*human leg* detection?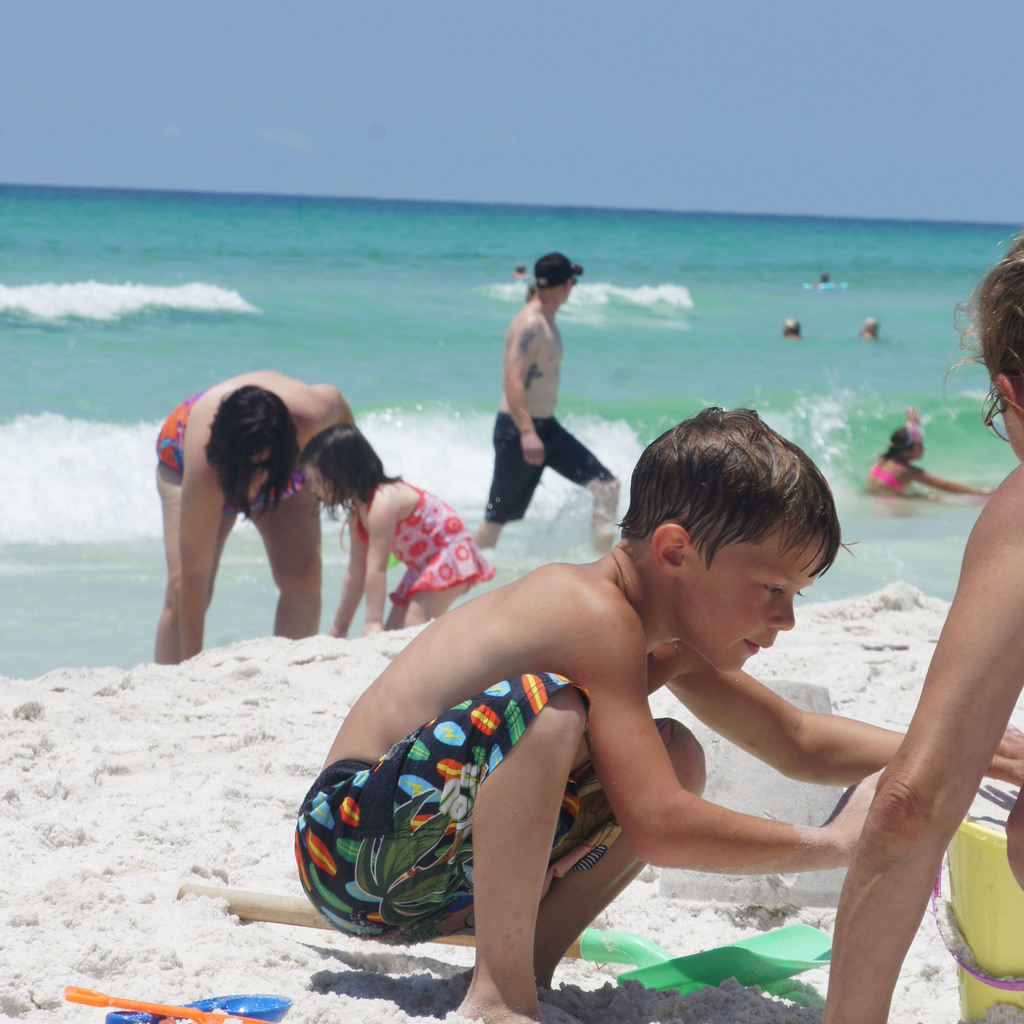
pyautogui.locateOnScreen(545, 416, 622, 552)
